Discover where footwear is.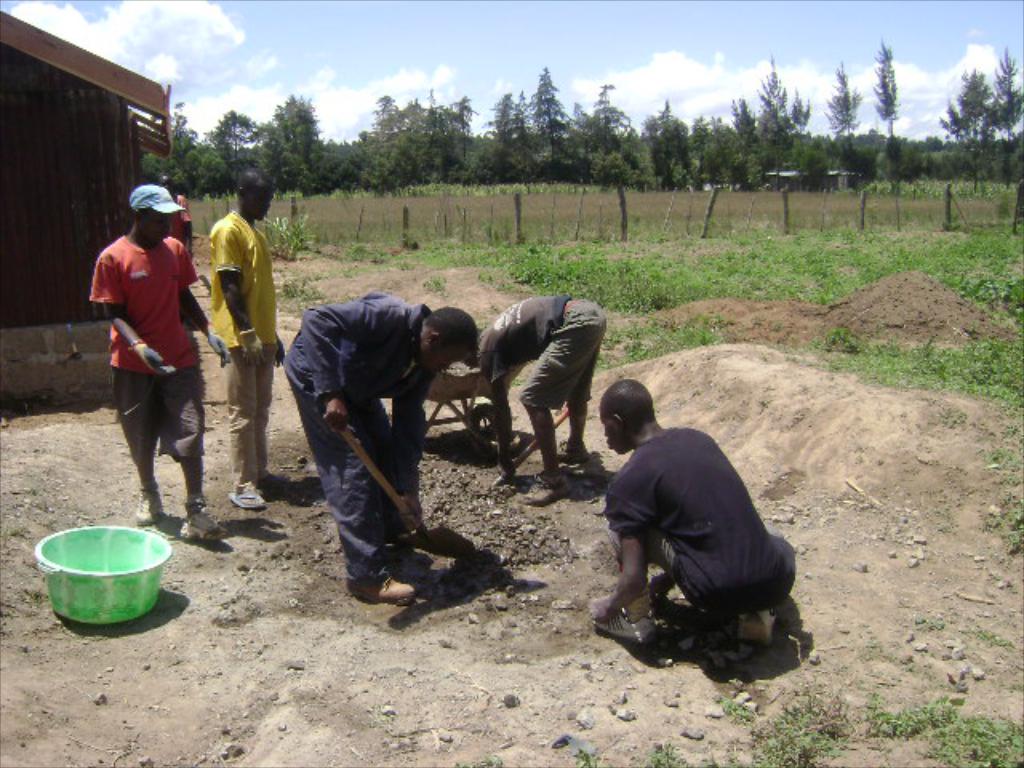
Discovered at bbox=[229, 480, 270, 507].
